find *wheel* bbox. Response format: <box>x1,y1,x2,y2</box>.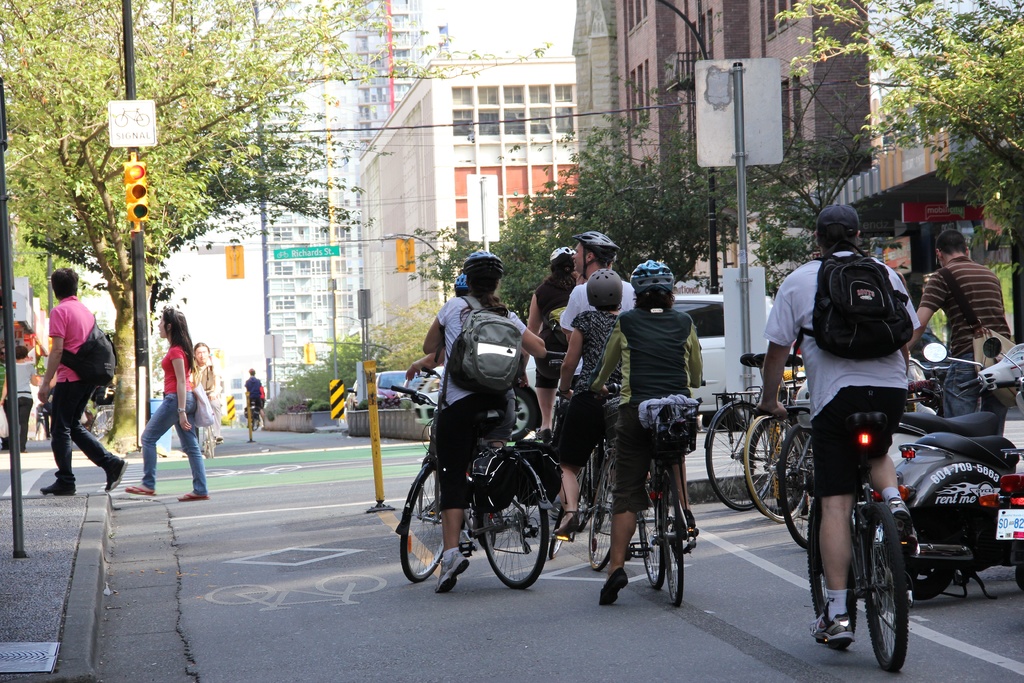
<box>629,465,669,593</box>.
